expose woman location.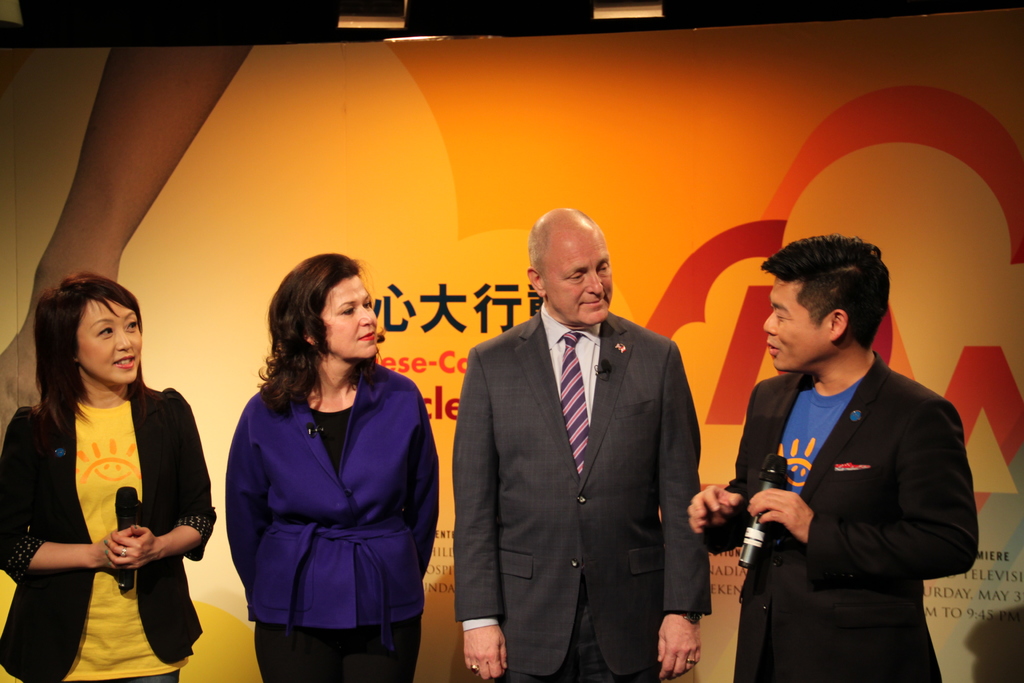
Exposed at bbox=[1, 274, 216, 682].
